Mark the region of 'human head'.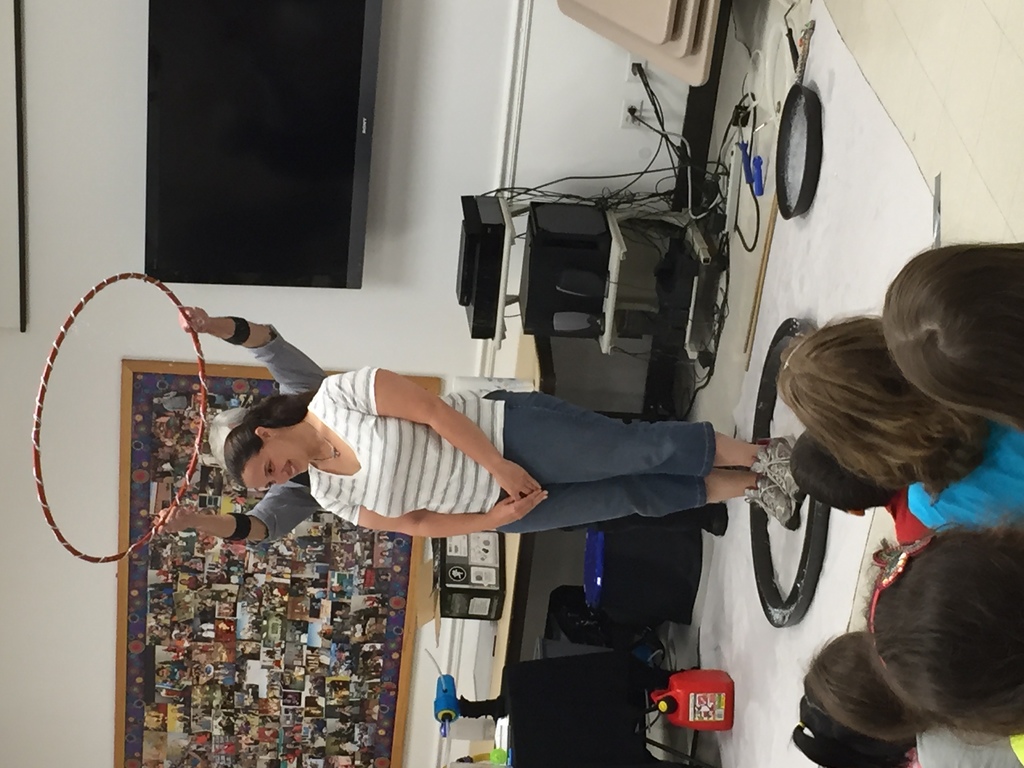
Region: region(879, 241, 1023, 423).
